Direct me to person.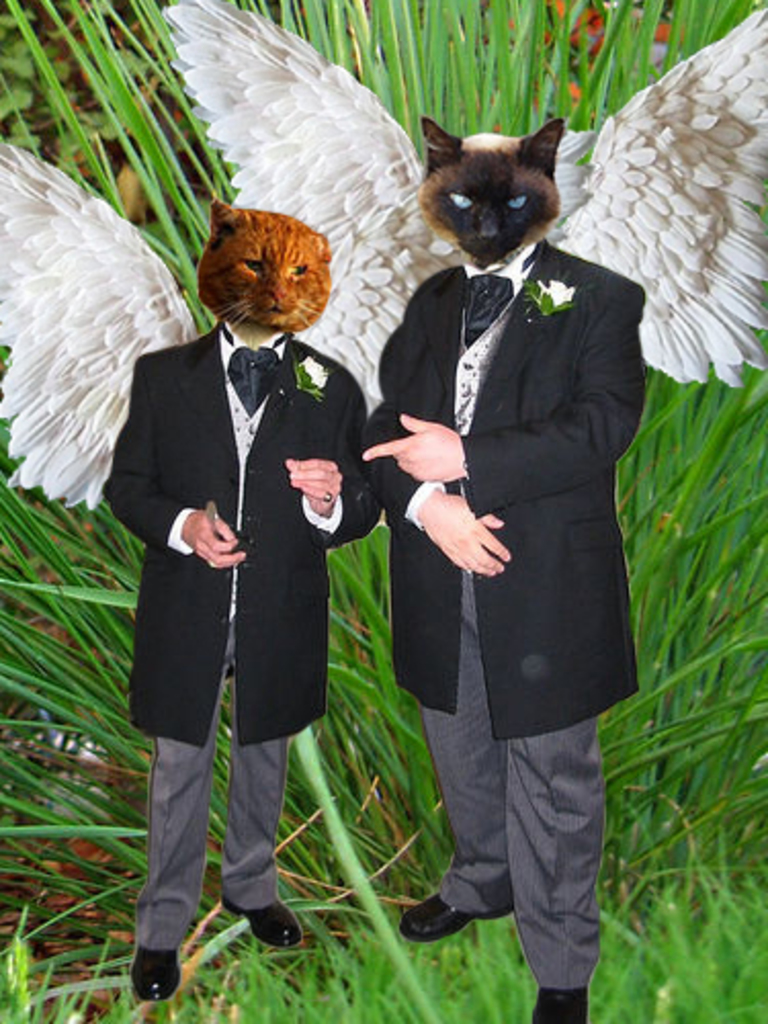
Direction: [x1=367, y1=53, x2=653, y2=987].
